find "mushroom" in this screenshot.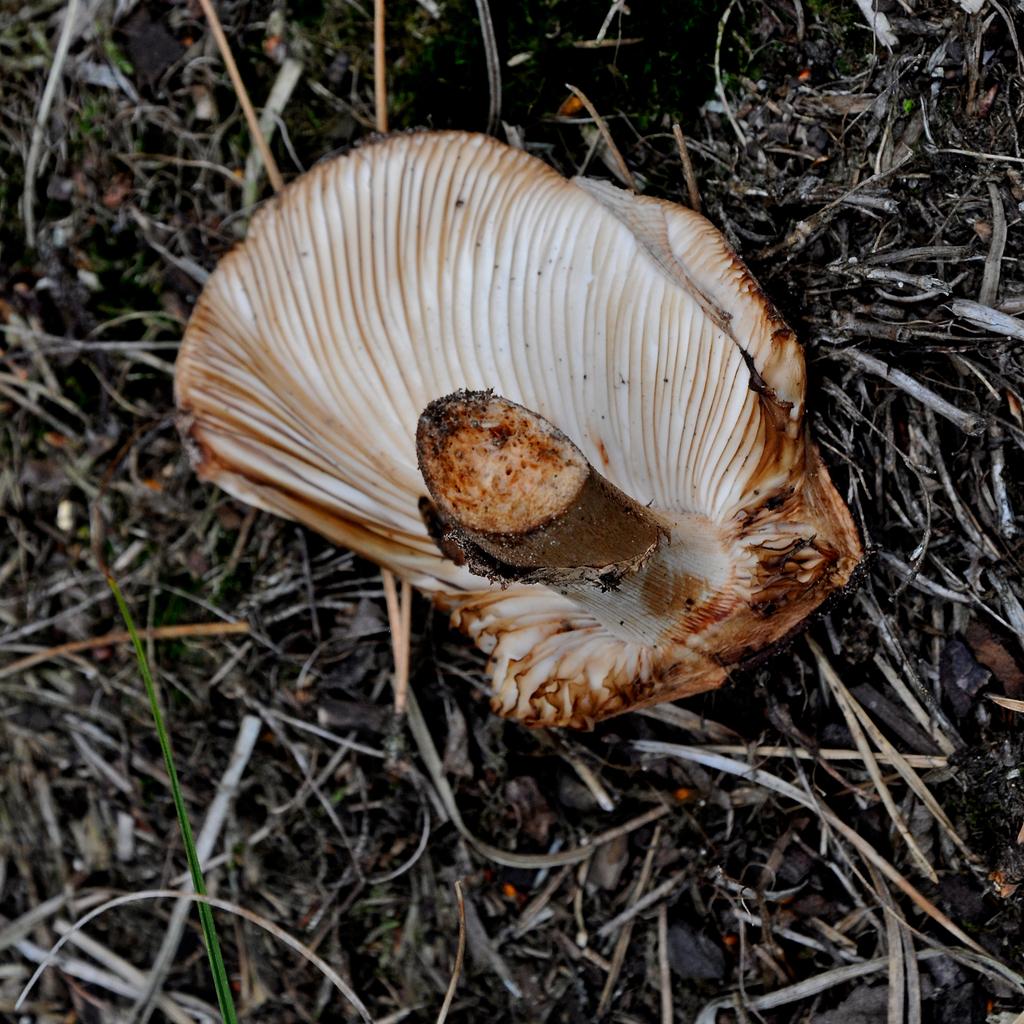
The bounding box for "mushroom" is bbox=[177, 124, 896, 742].
